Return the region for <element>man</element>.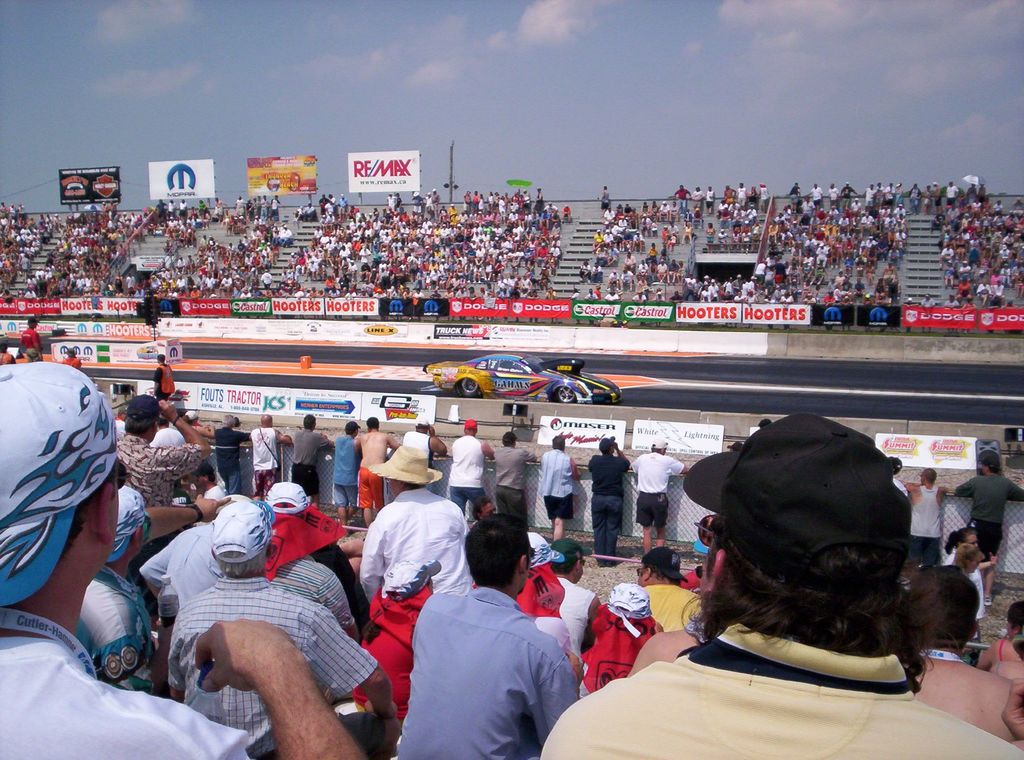
x1=143, y1=503, x2=234, y2=628.
